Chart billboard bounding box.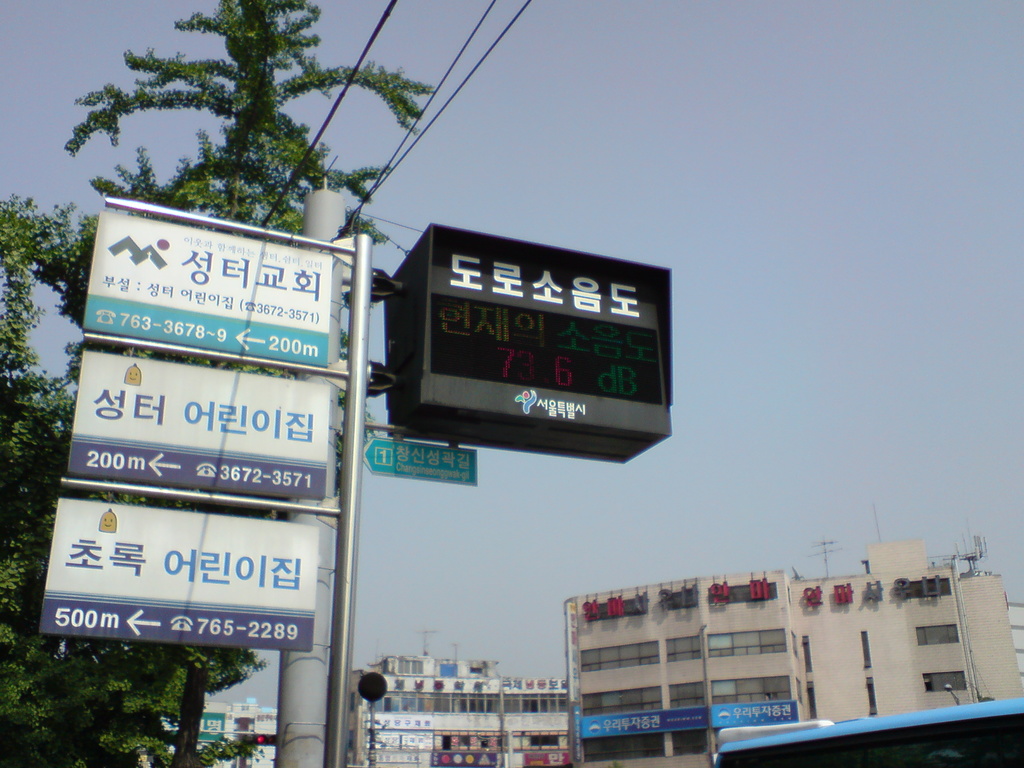
Charted: box=[78, 216, 339, 366].
